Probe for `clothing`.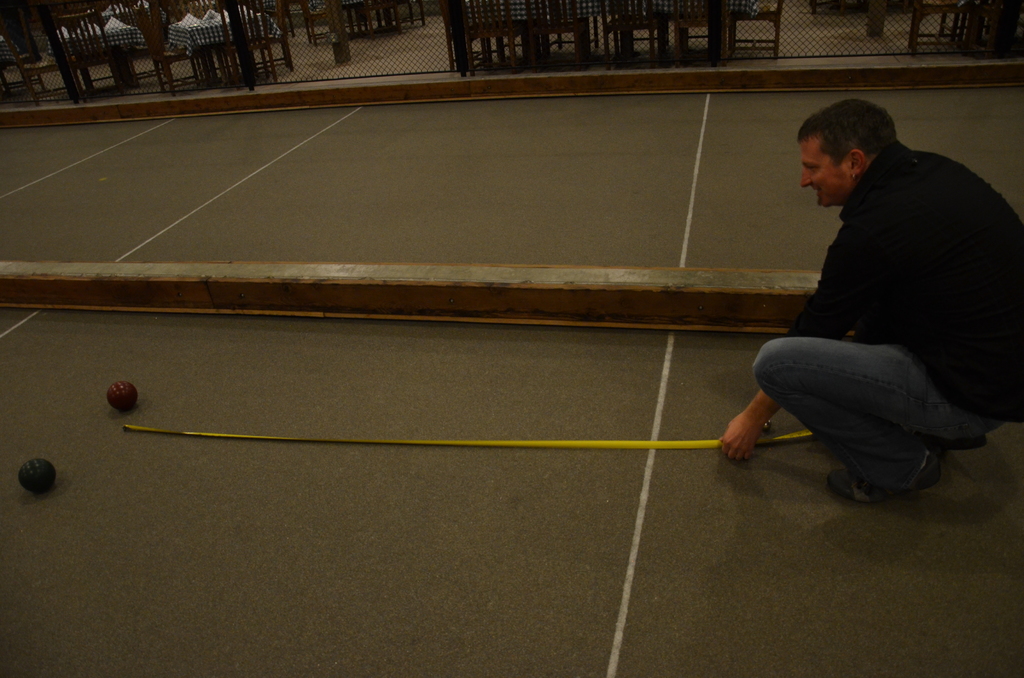
Probe result: bbox=(719, 92, 1021, 510).
